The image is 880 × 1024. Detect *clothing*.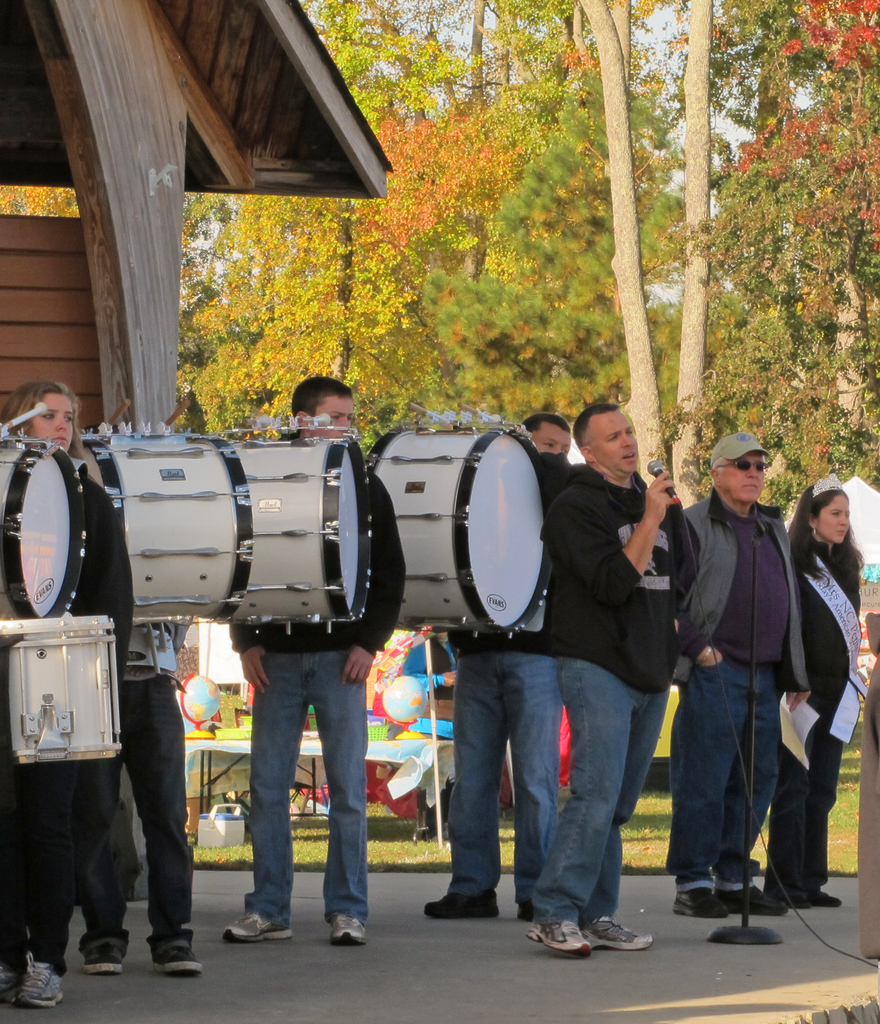
Detection: (left=225, top=464, right=408, bottom=917).
